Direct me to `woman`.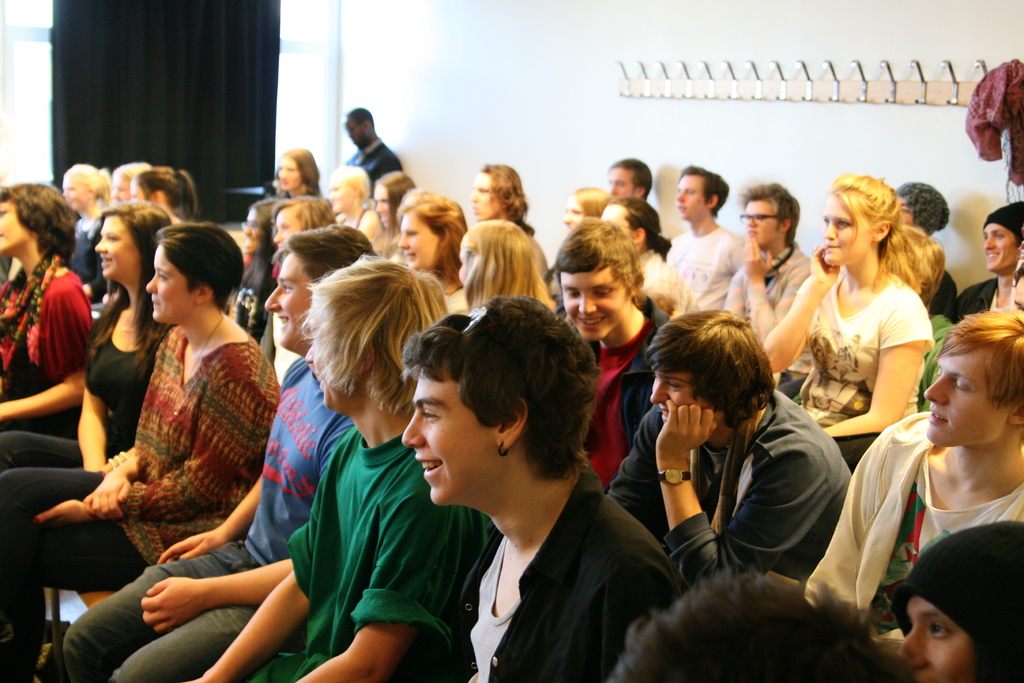
Direction: Rect(598, 192, 698, 314).
